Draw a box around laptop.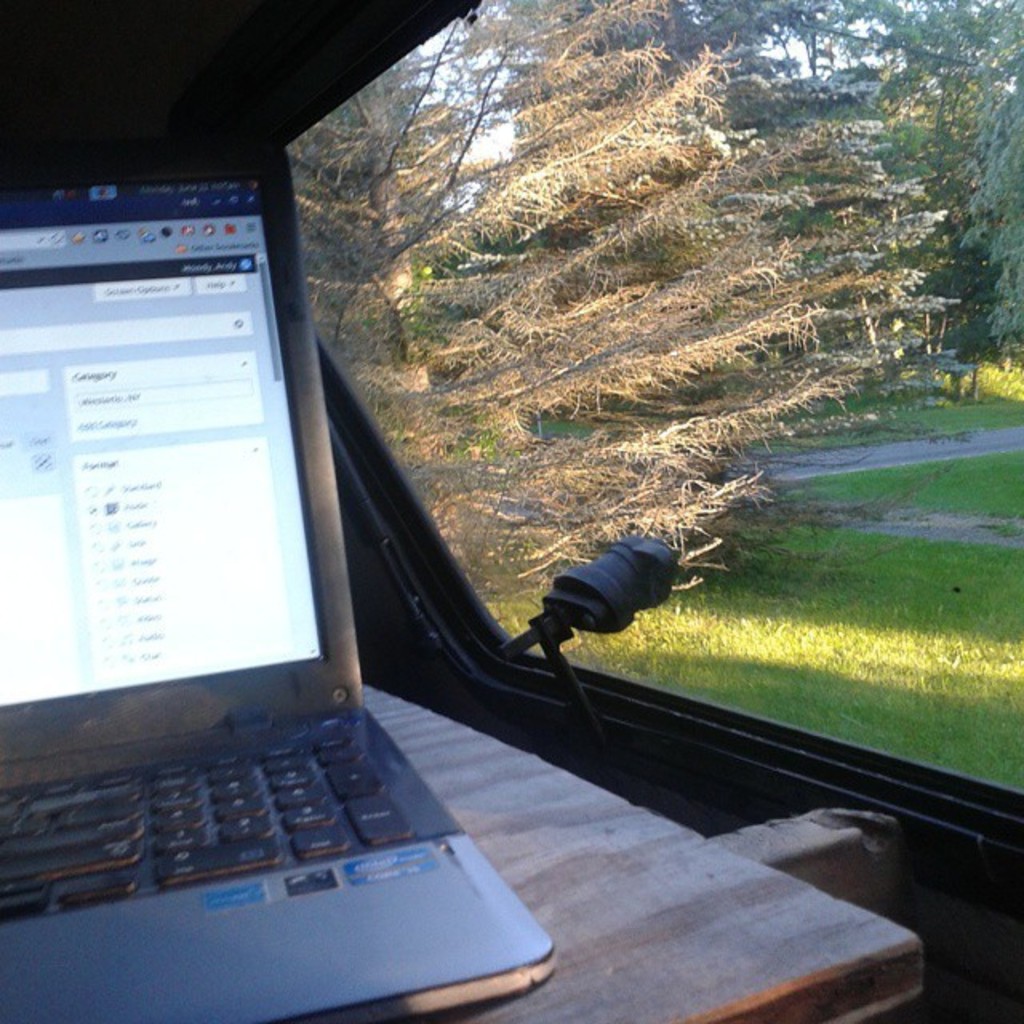
[30,118,485,1023].
